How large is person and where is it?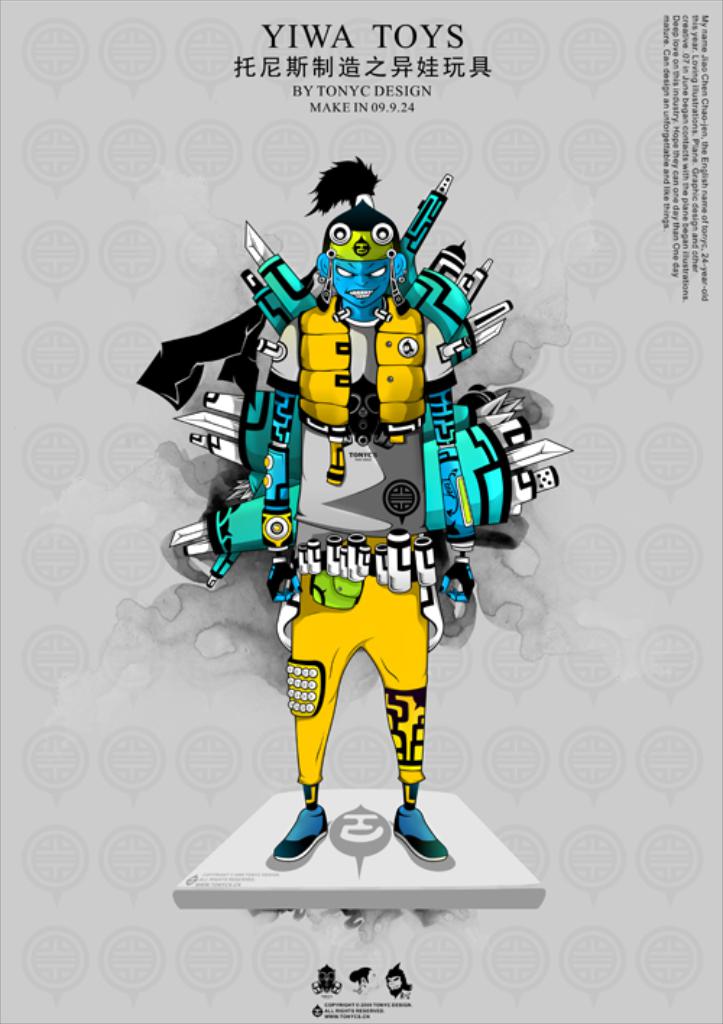
Bounding box: Rect(218, 156, 483, 869).
